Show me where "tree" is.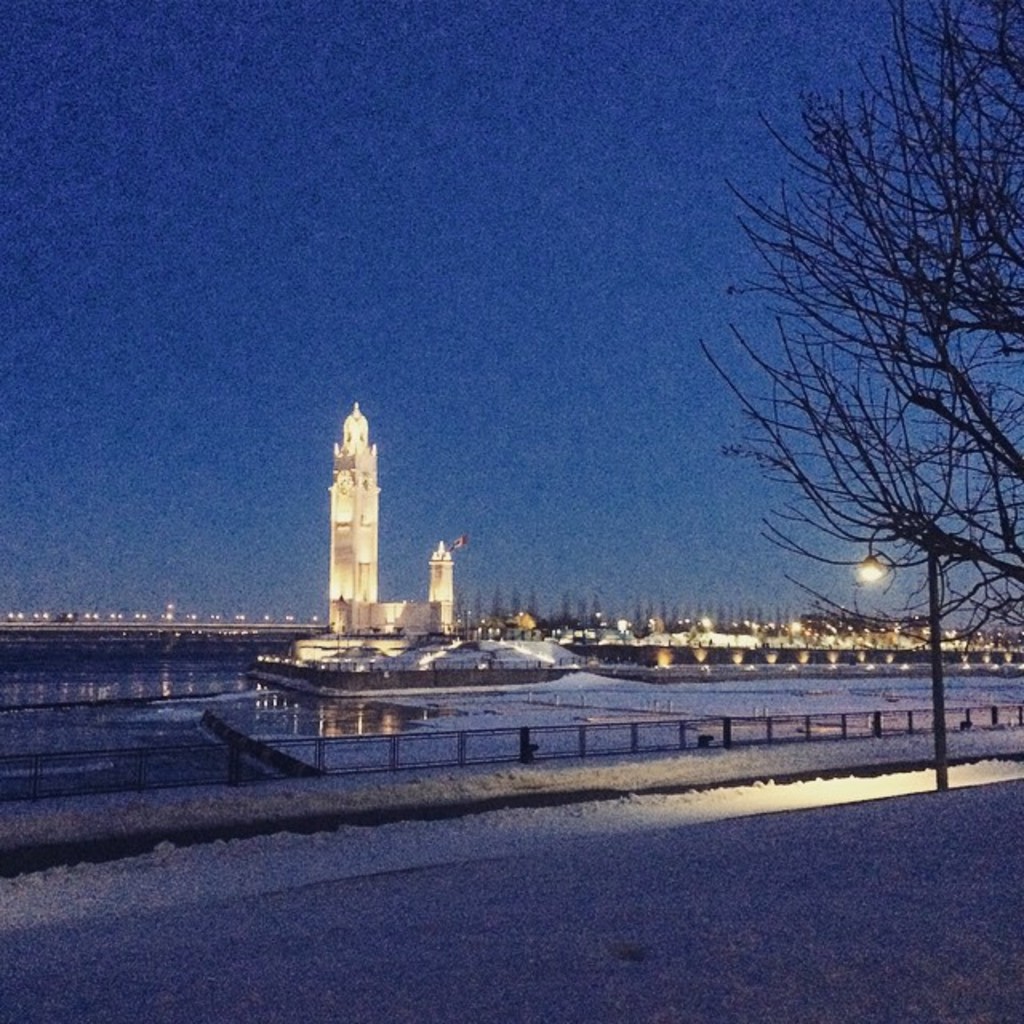
"tree" is at 525, 579, 538, 613.
